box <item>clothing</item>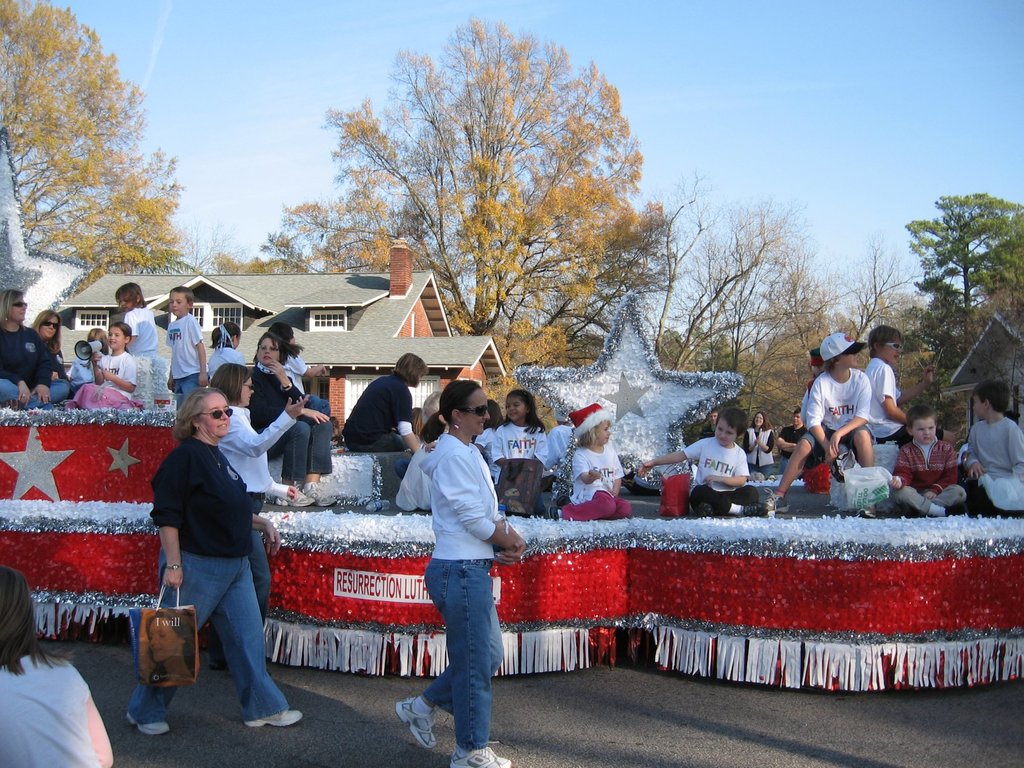
select_region(966, 420, 1023, 521)
